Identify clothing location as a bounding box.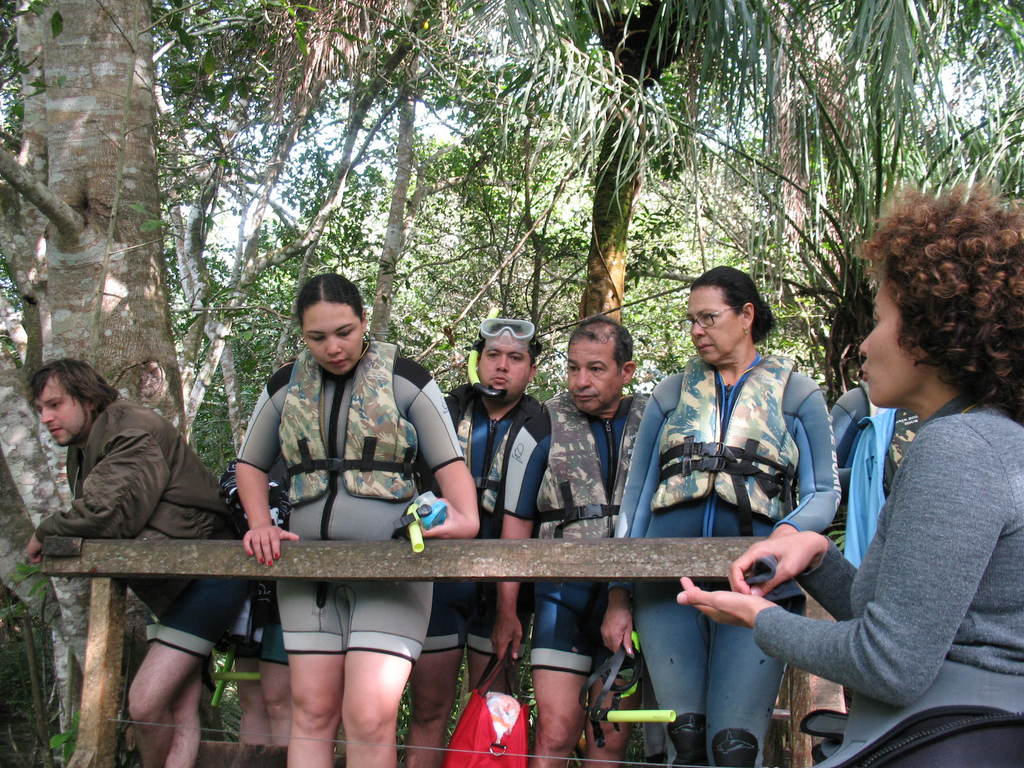
(746,393,1023,765).
